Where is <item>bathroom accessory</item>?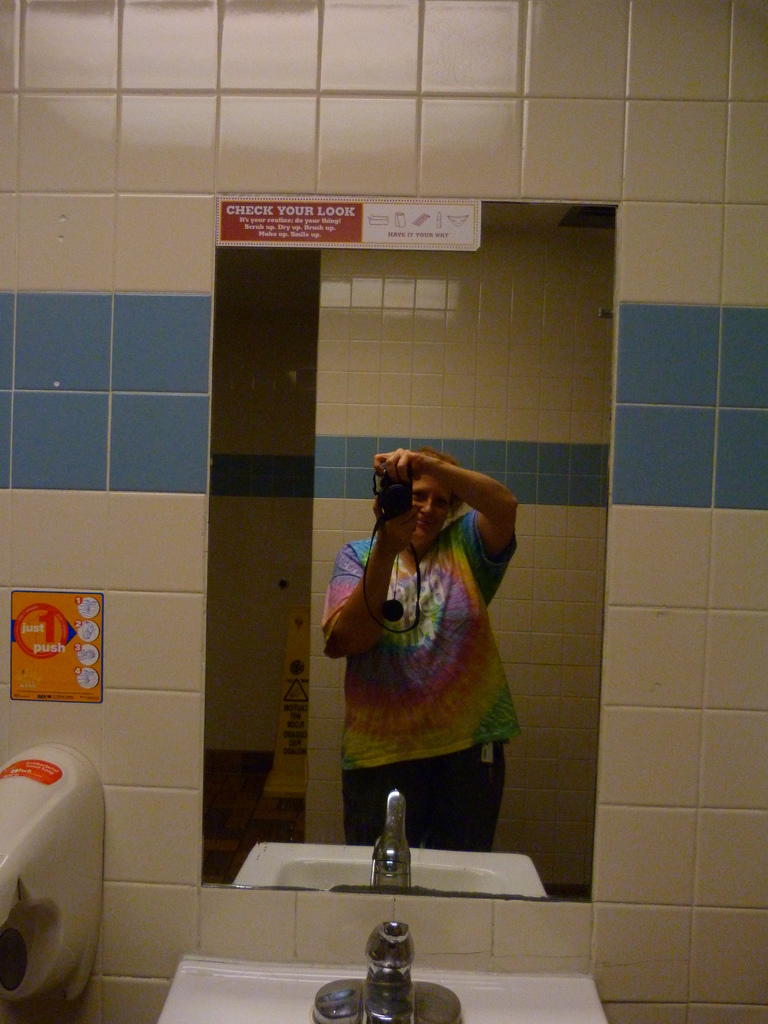
(314, 922, 463, 1023).
